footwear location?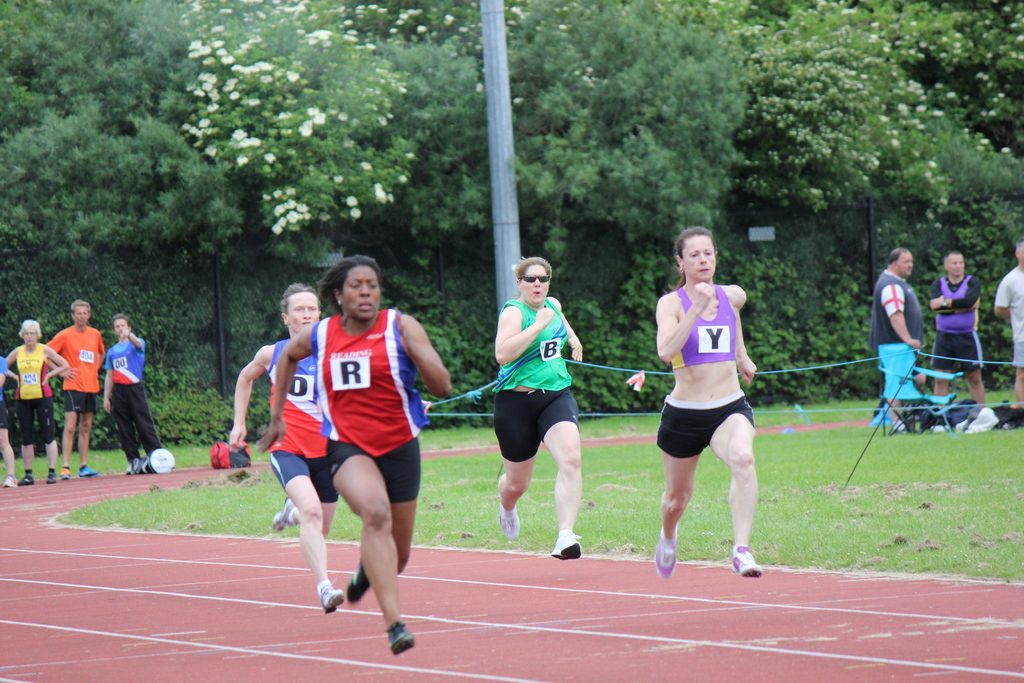
653, 534, 677, 575
